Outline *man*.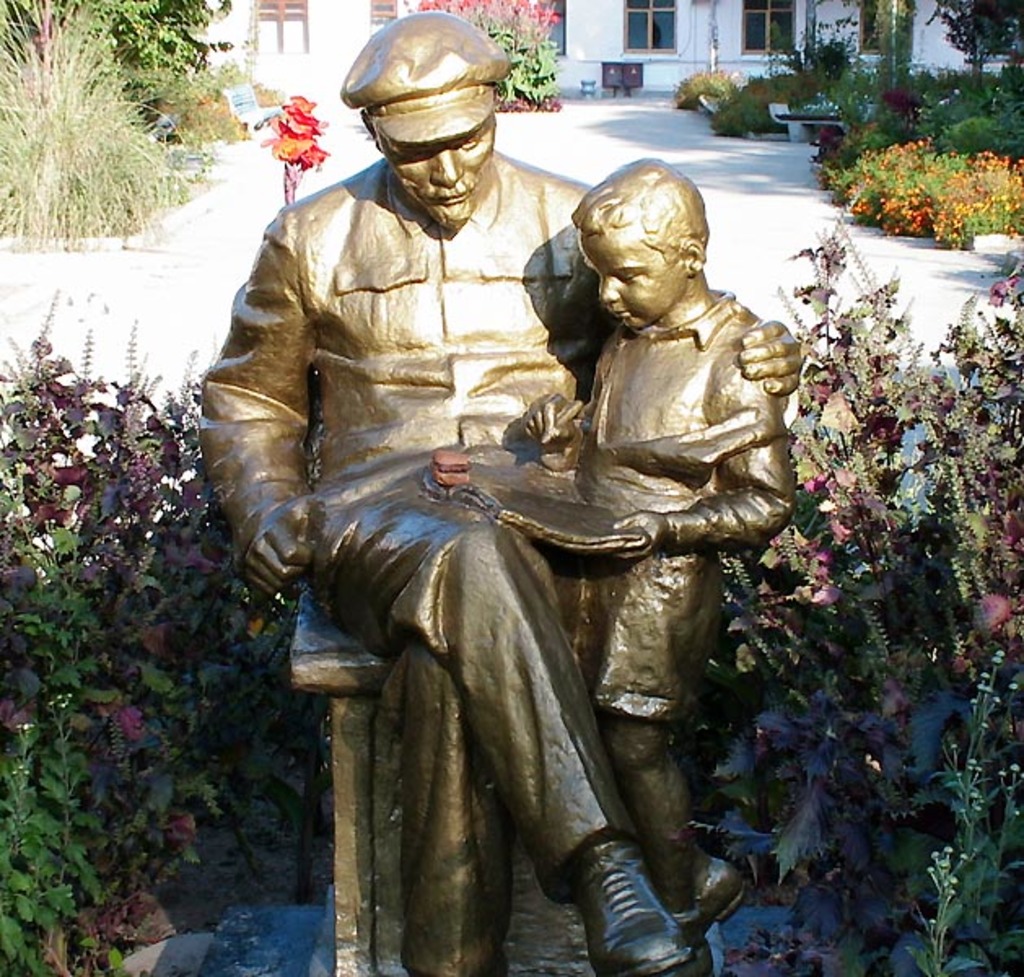
Outline: [x1=199, y1=7, x2=801, y2=975].
